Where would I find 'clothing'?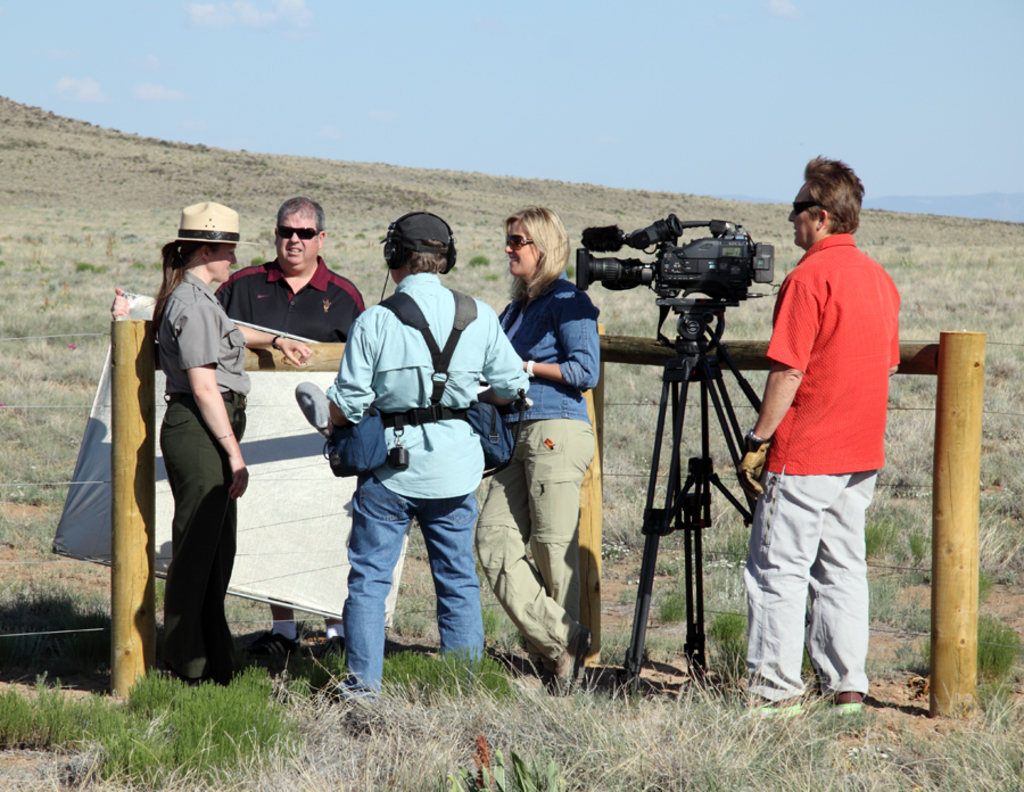
At Rect(159, 266, 254, 680).
